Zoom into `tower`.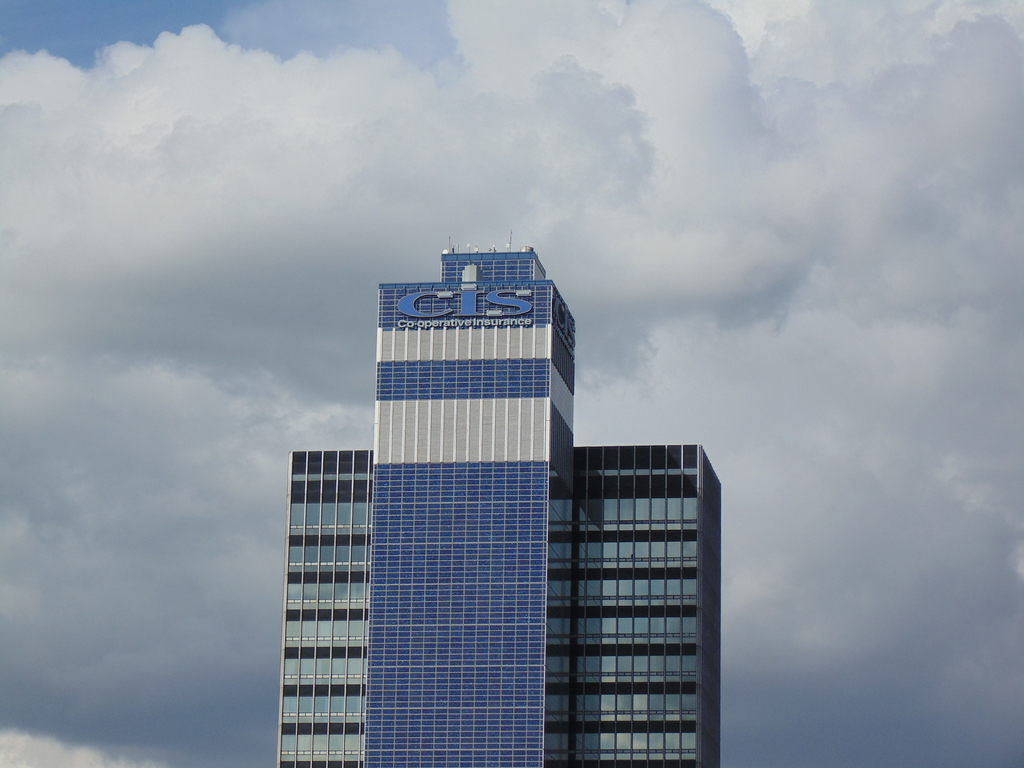
Zoom target: box=[333, 257, 726, 742].
